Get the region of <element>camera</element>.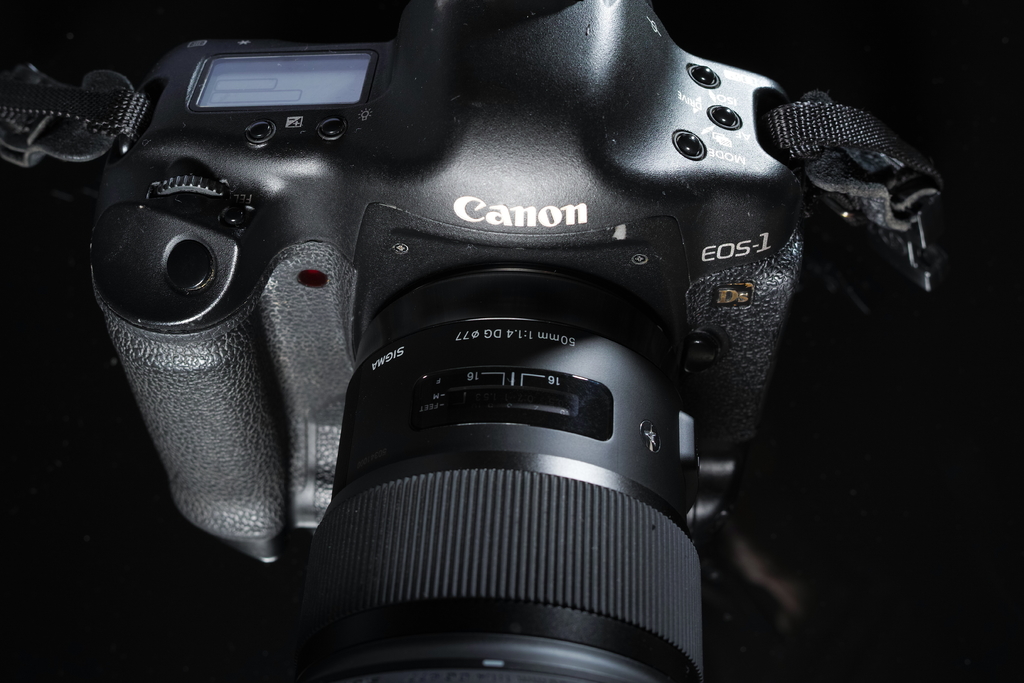
82:4:947:679.
